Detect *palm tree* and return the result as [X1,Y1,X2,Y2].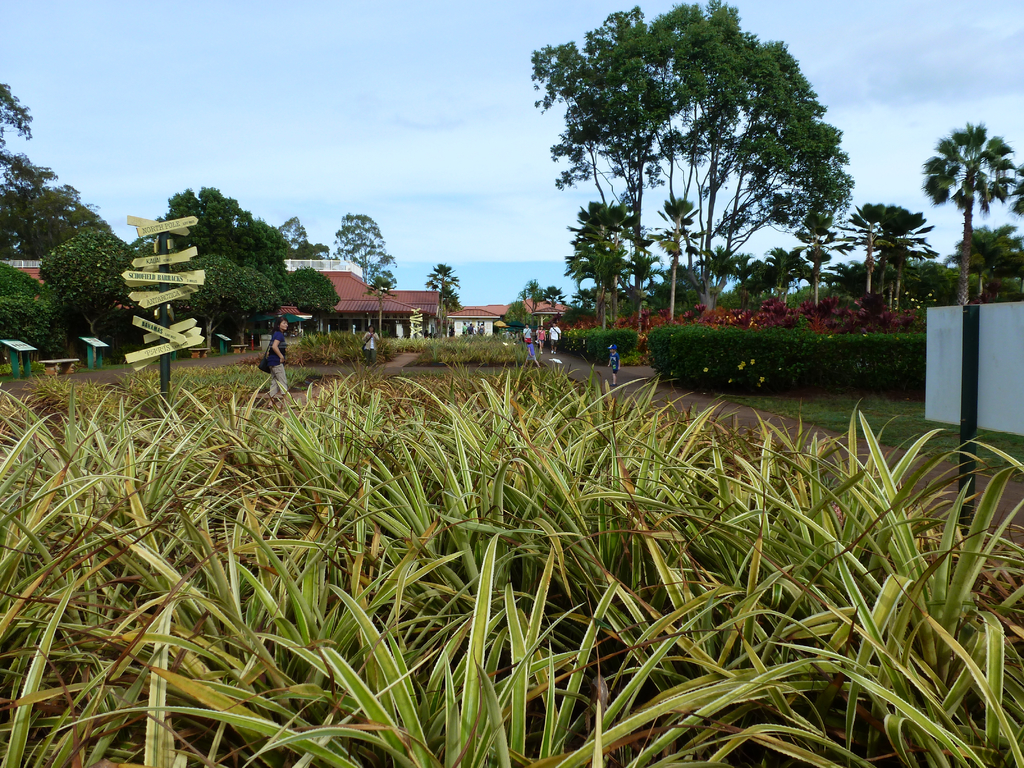
[521,274,588,359].
